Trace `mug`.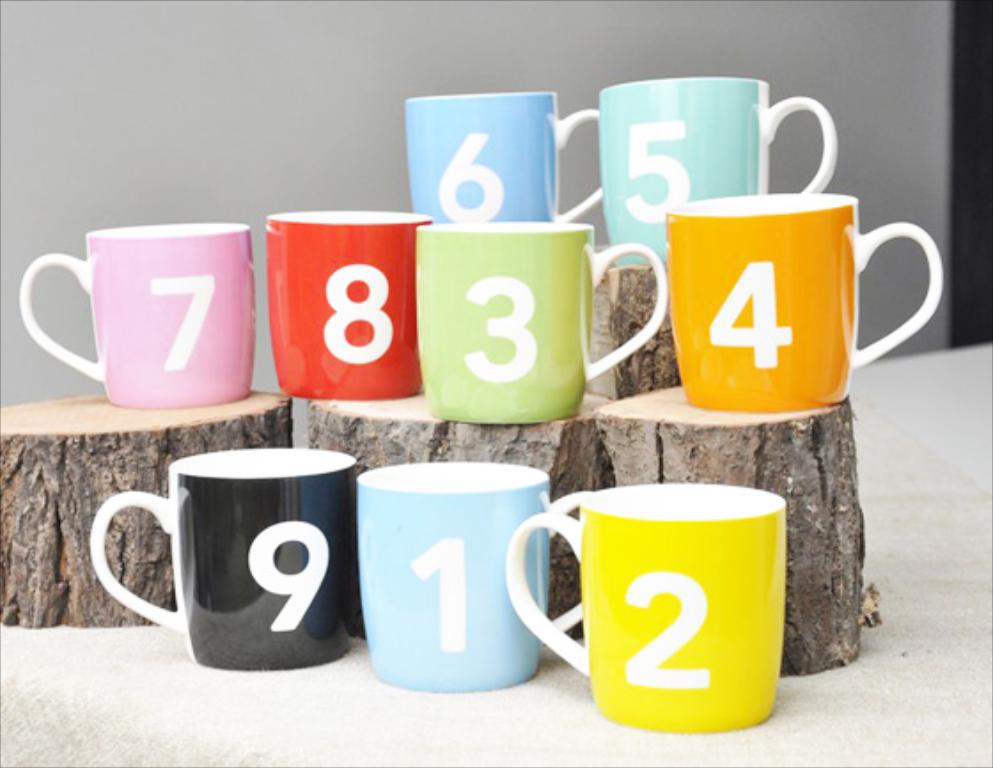
Traced to bbox=(404, 90, 601, 223).
